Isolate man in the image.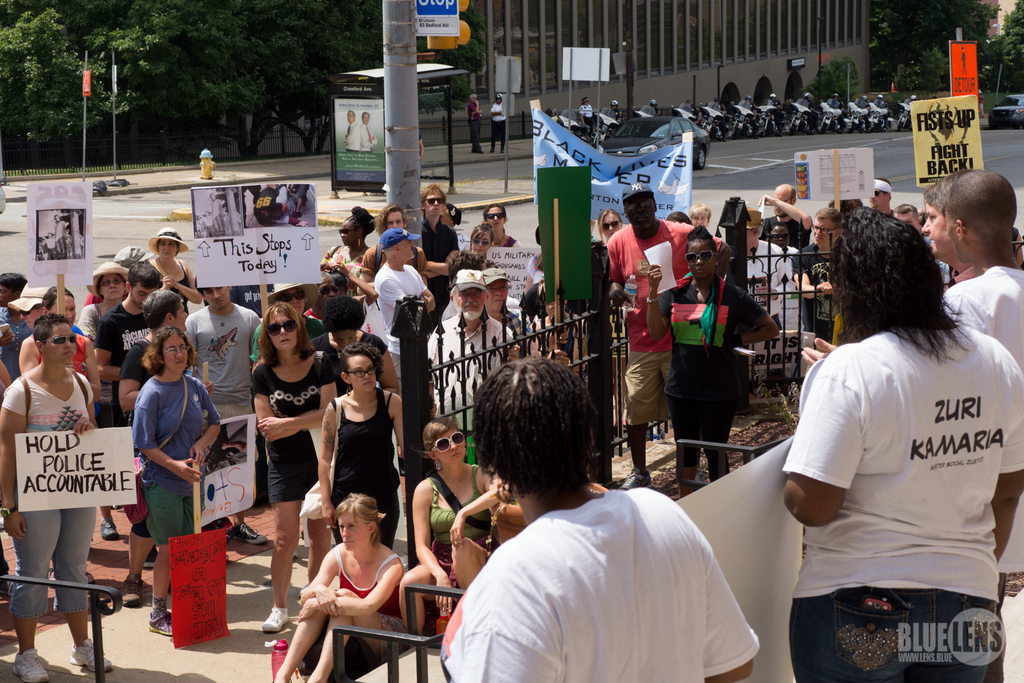
Isolated region: 944,173,1023,617.
